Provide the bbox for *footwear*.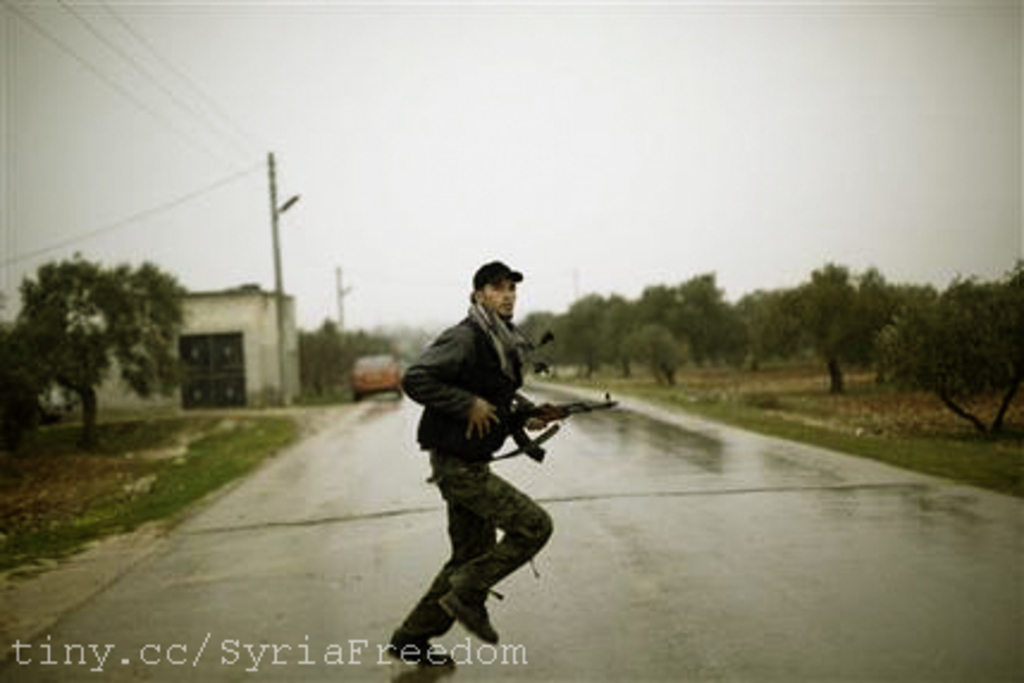
(387, 638, 446, 678).
